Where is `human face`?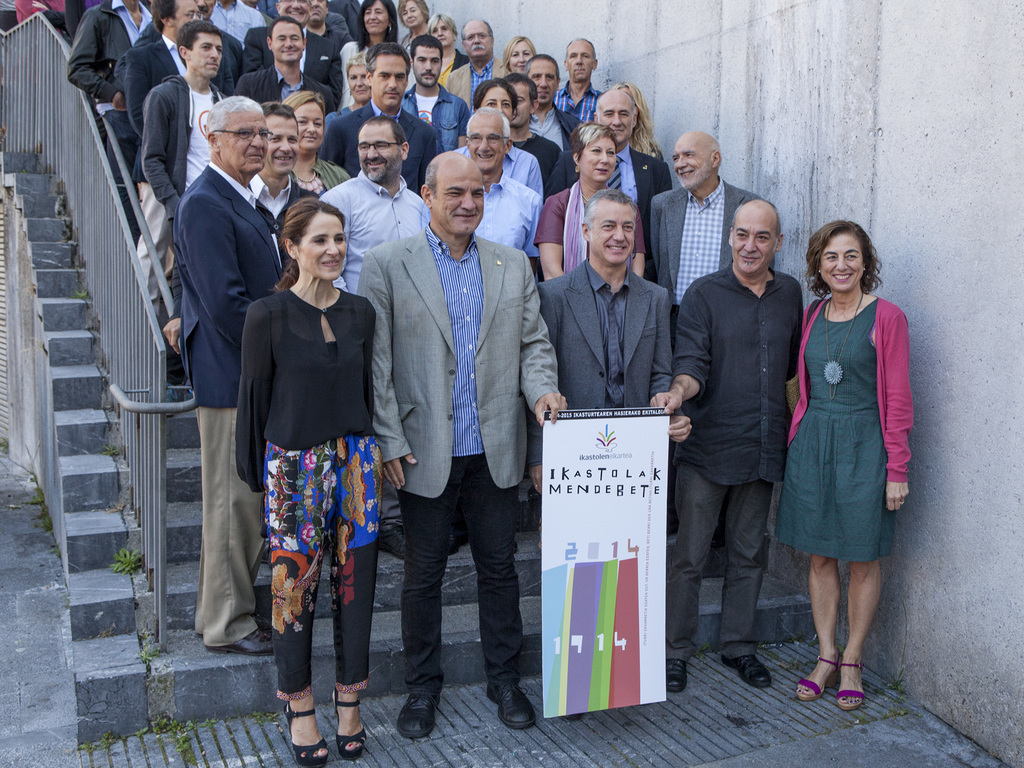
region(577, 136, 616, 180).
